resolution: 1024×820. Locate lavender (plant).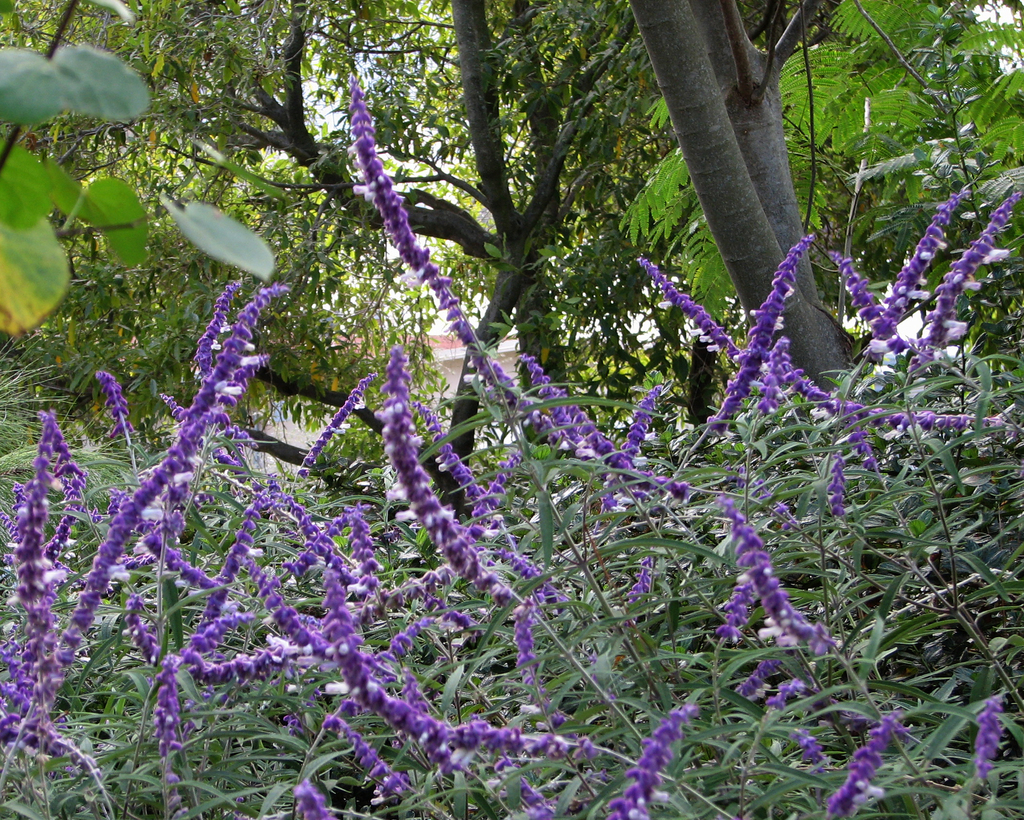
pyautogui.locateOnScreen(717, 491, 841, 658).
